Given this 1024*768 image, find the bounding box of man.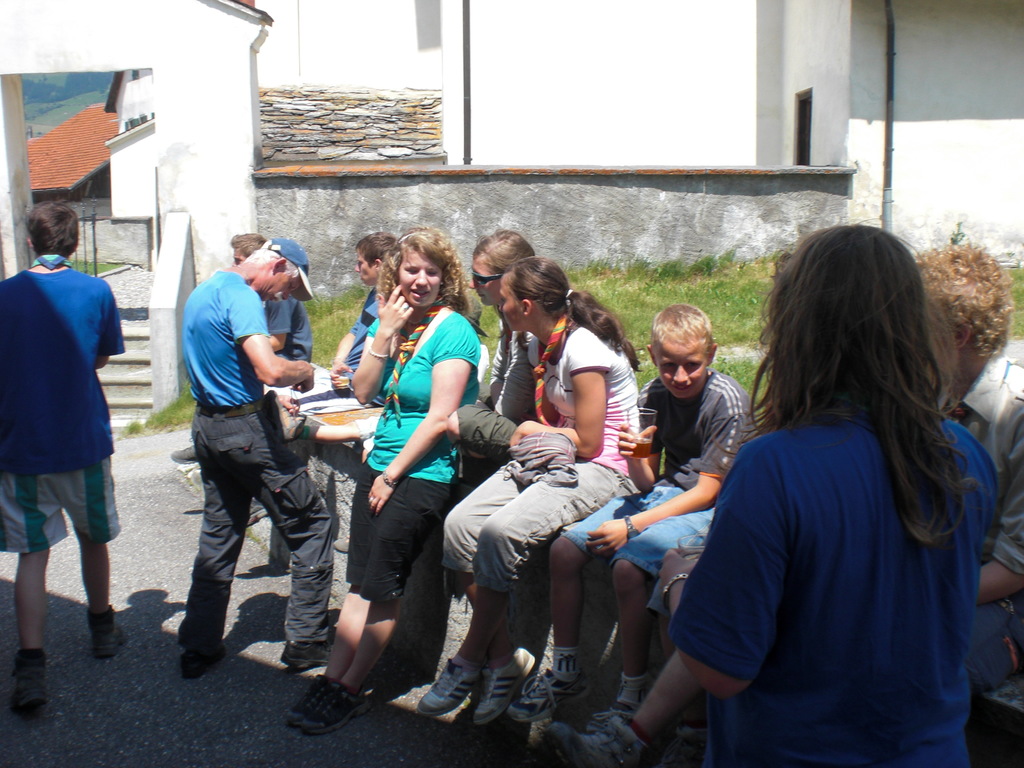
Rect(448, 229, 536, 484).
